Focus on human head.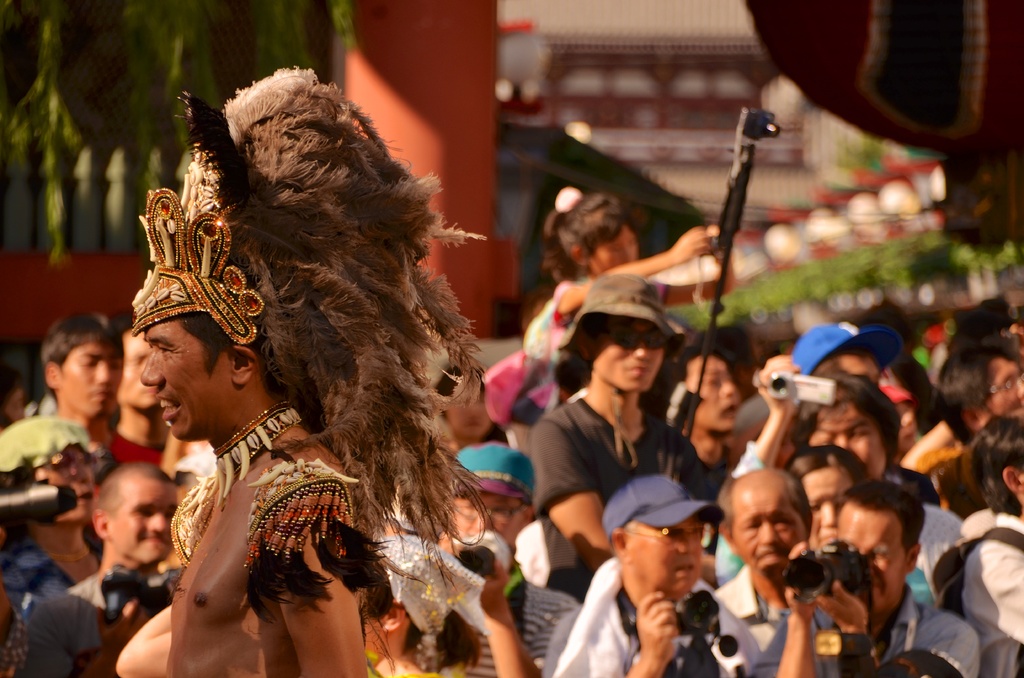
Focused at 717,470,815,579.
